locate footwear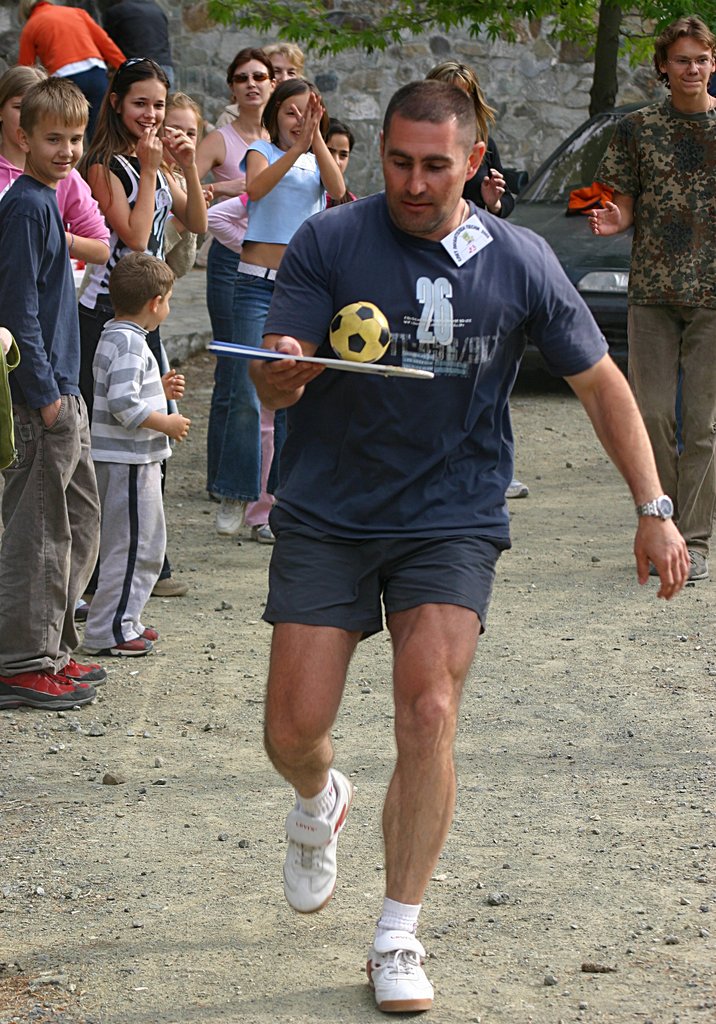
(x1=124, y1=619, x2=167, y2=641)
